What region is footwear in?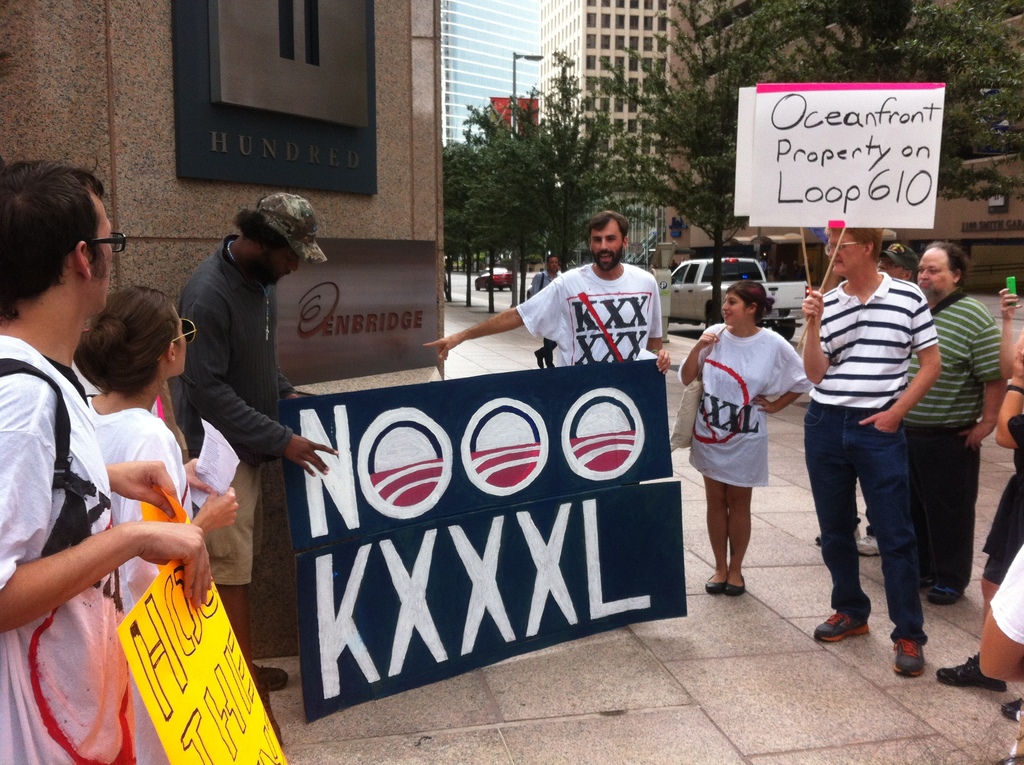
box(726, 576, 743, 596).
